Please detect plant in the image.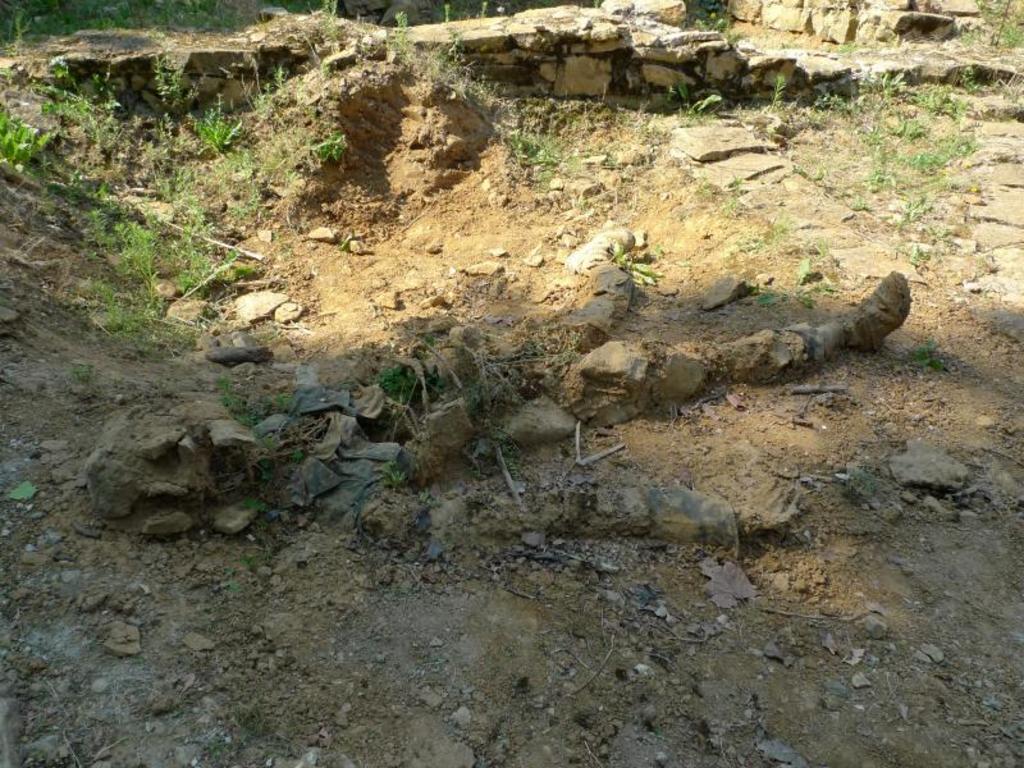
147 50 192 113.
